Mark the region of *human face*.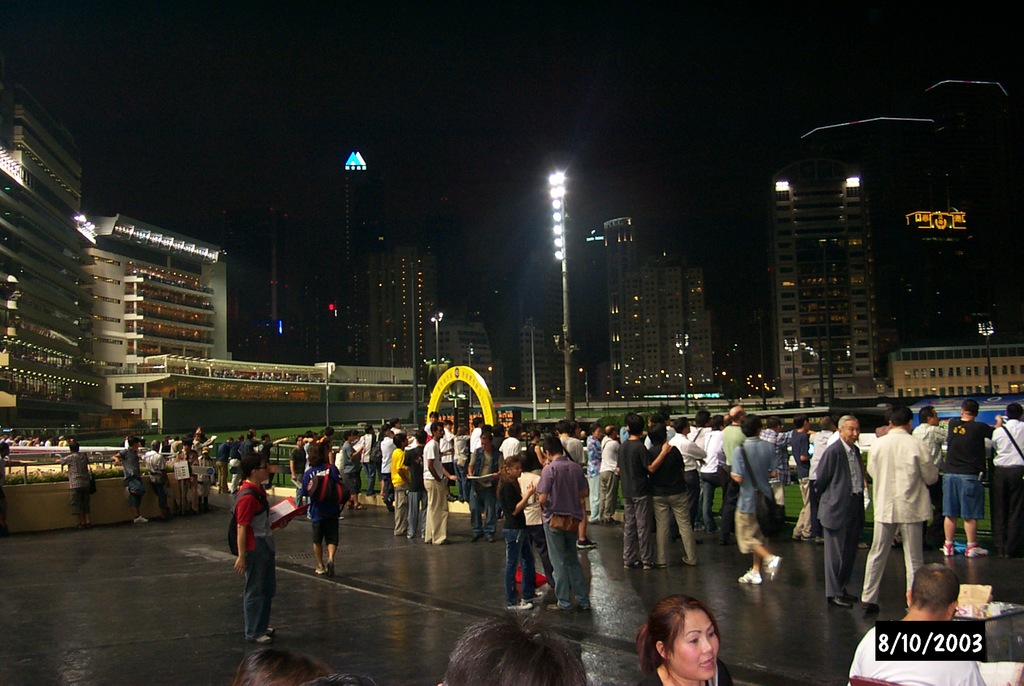
Region: [left=669, top=608, right=722, bottom=683].
